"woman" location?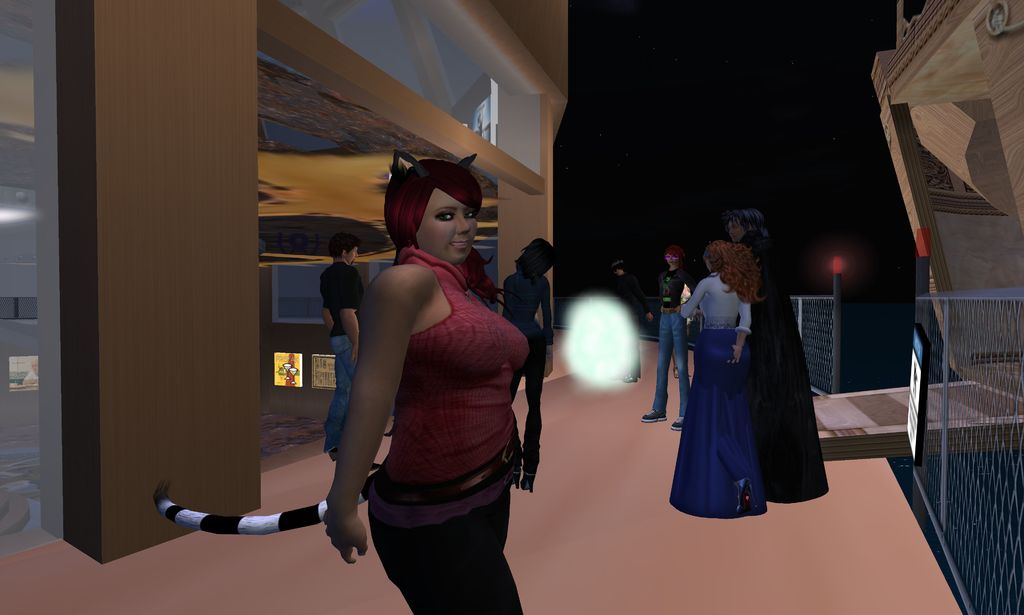
[315, 147, 535, 614]
